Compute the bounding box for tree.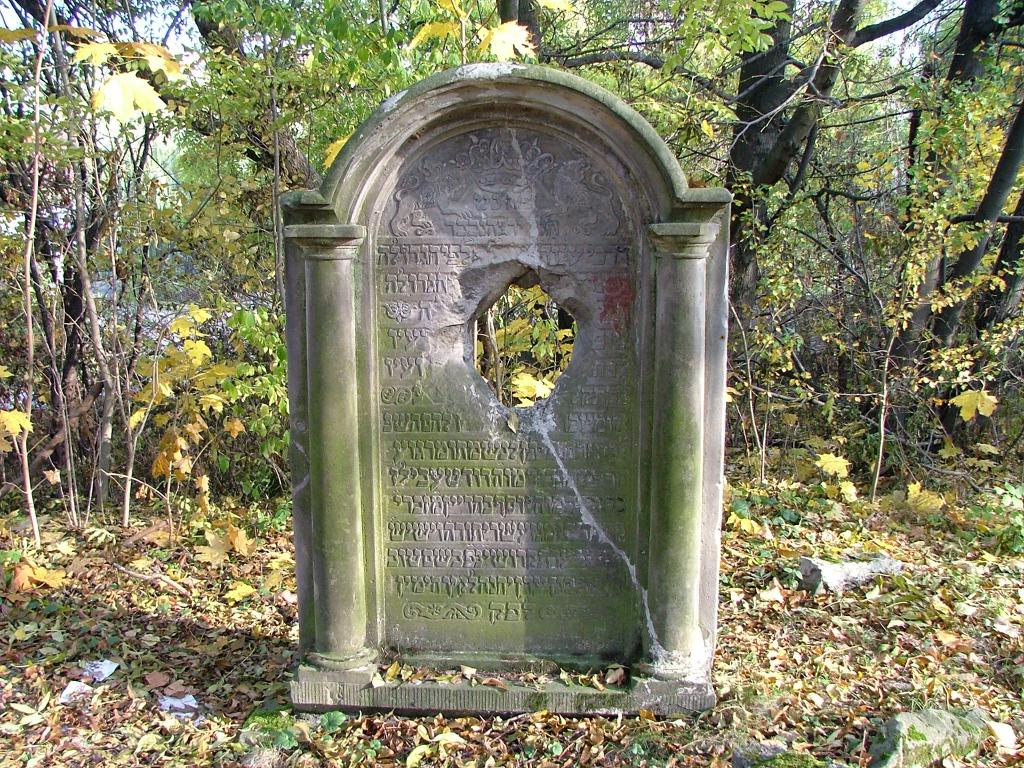
BBox(116, 0, 865, 700).
